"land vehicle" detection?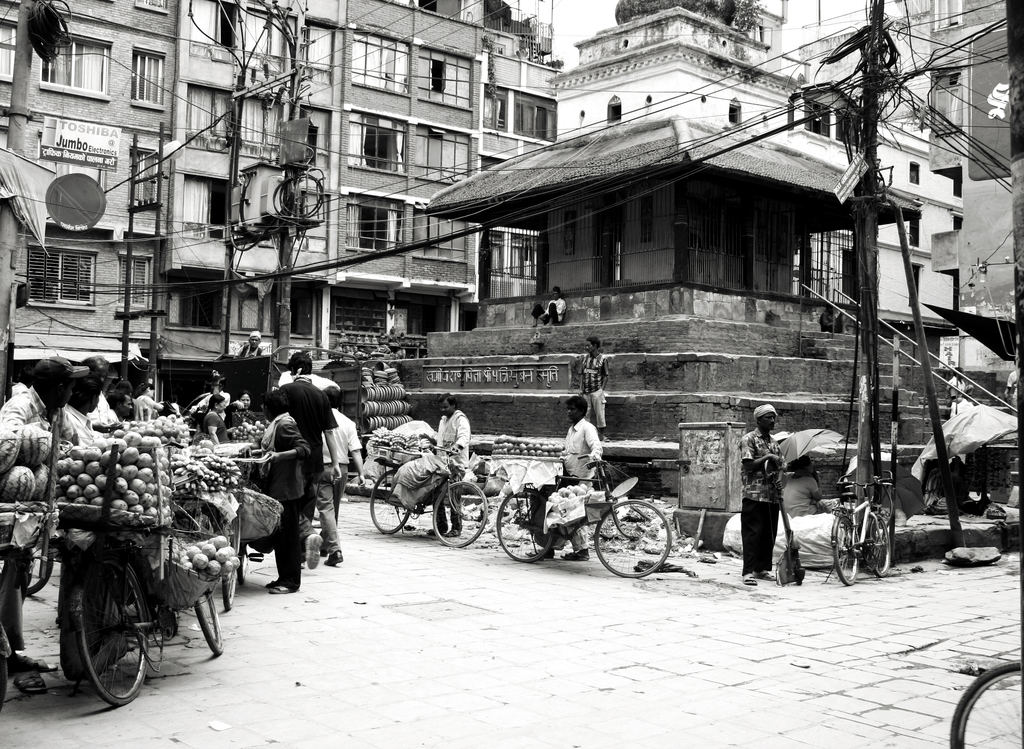
locate(507, 453, 699, 586)
